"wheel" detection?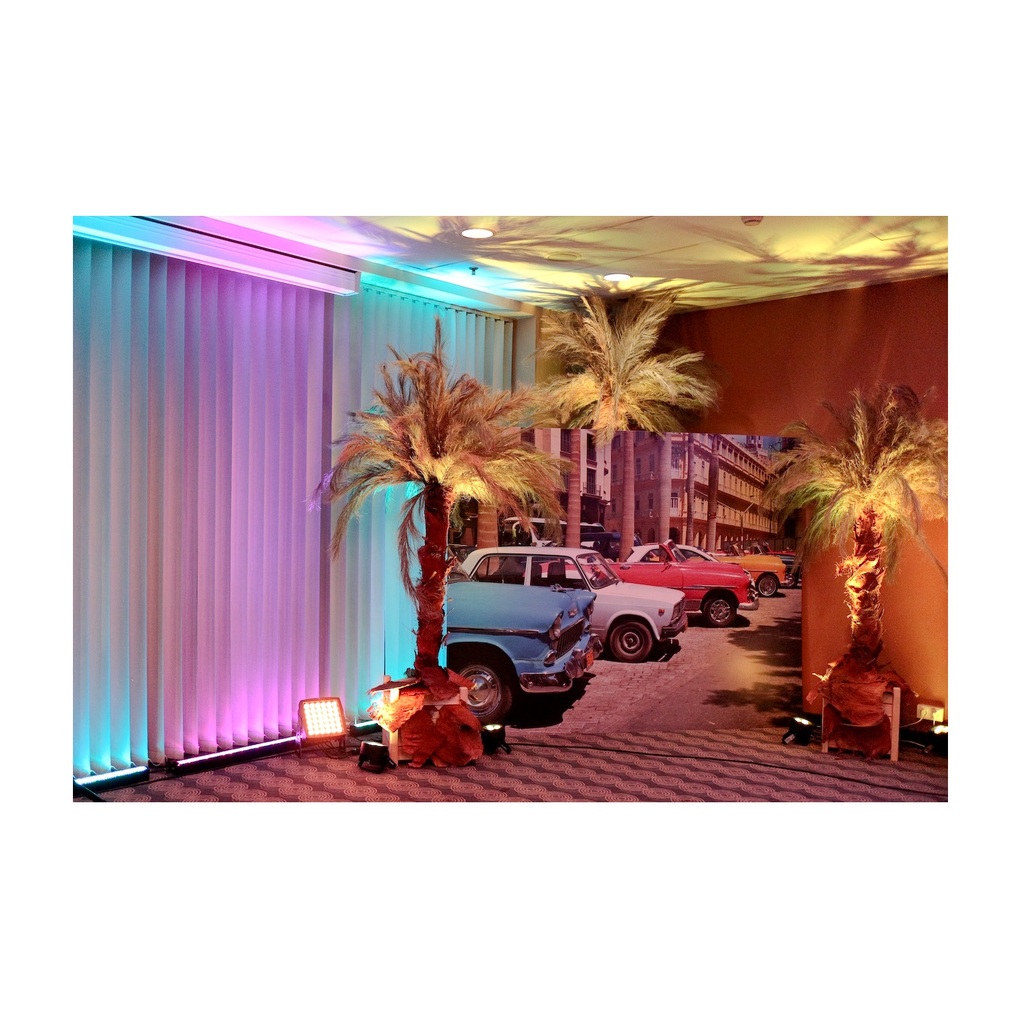
box(591, 568, 600, 586)
